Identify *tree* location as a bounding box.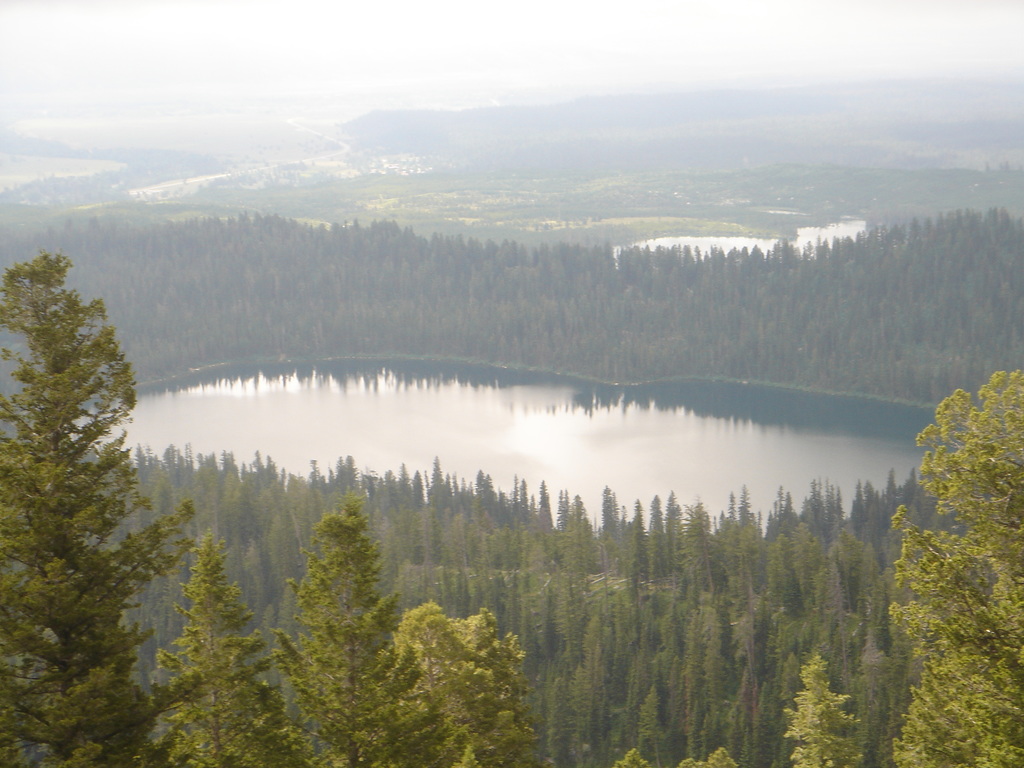
<region>674, 753, 704, 767</region>.
